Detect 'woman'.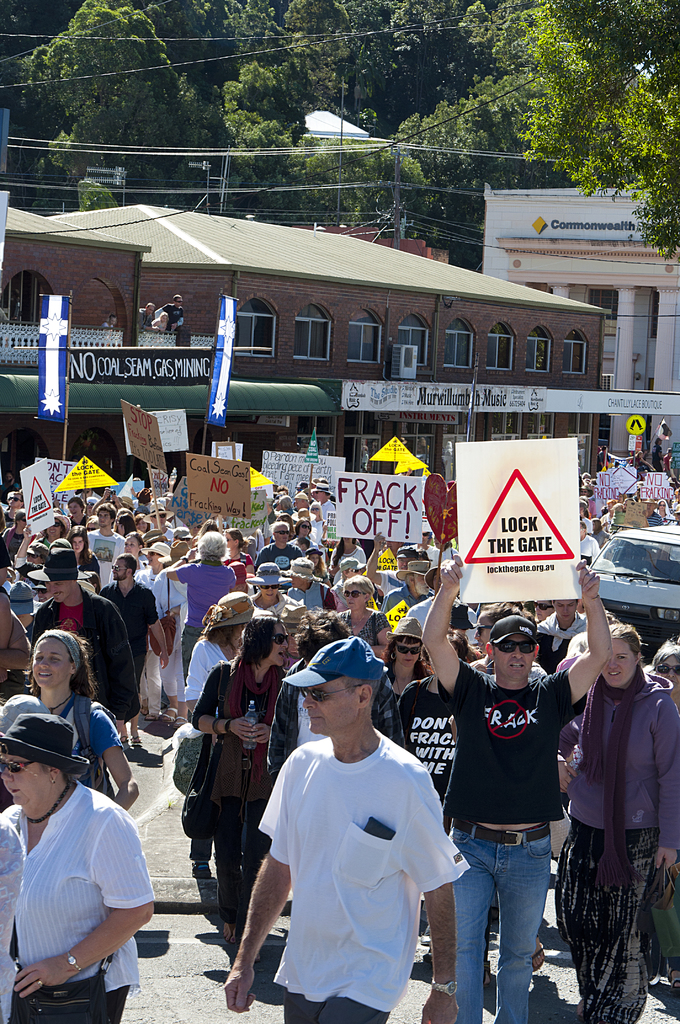
Detected at 336,574,392,659.
